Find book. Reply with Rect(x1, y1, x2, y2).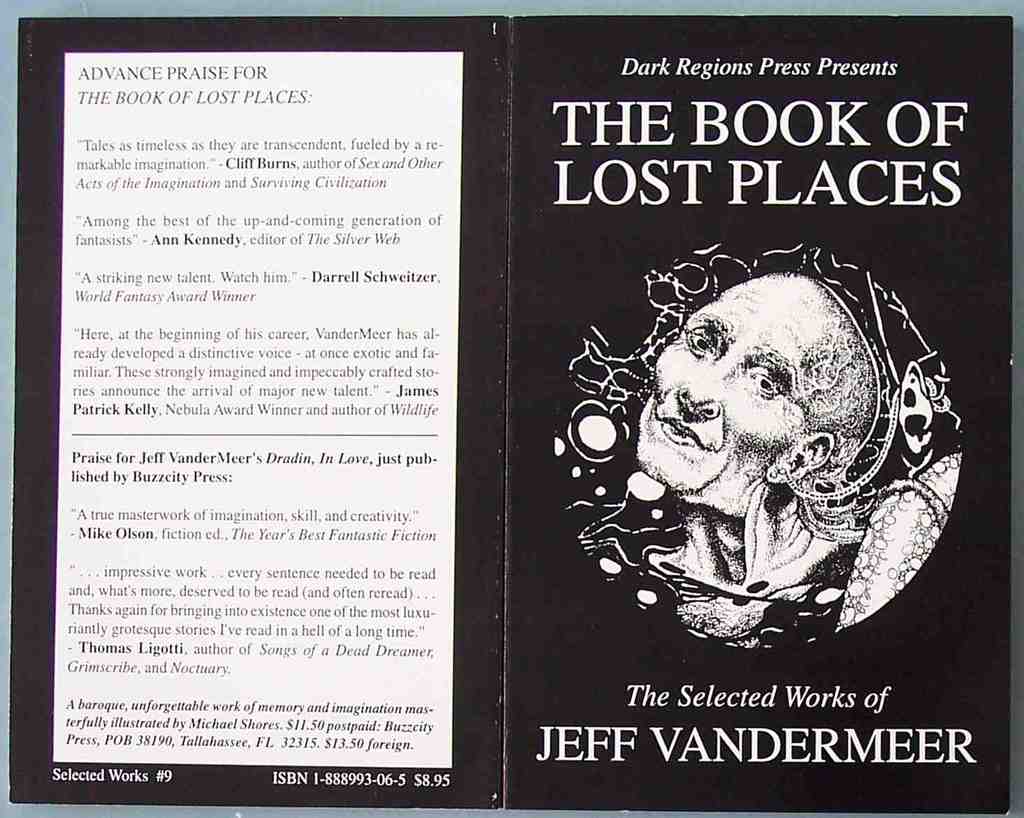
Rect(8, 13, 1015, 817).
